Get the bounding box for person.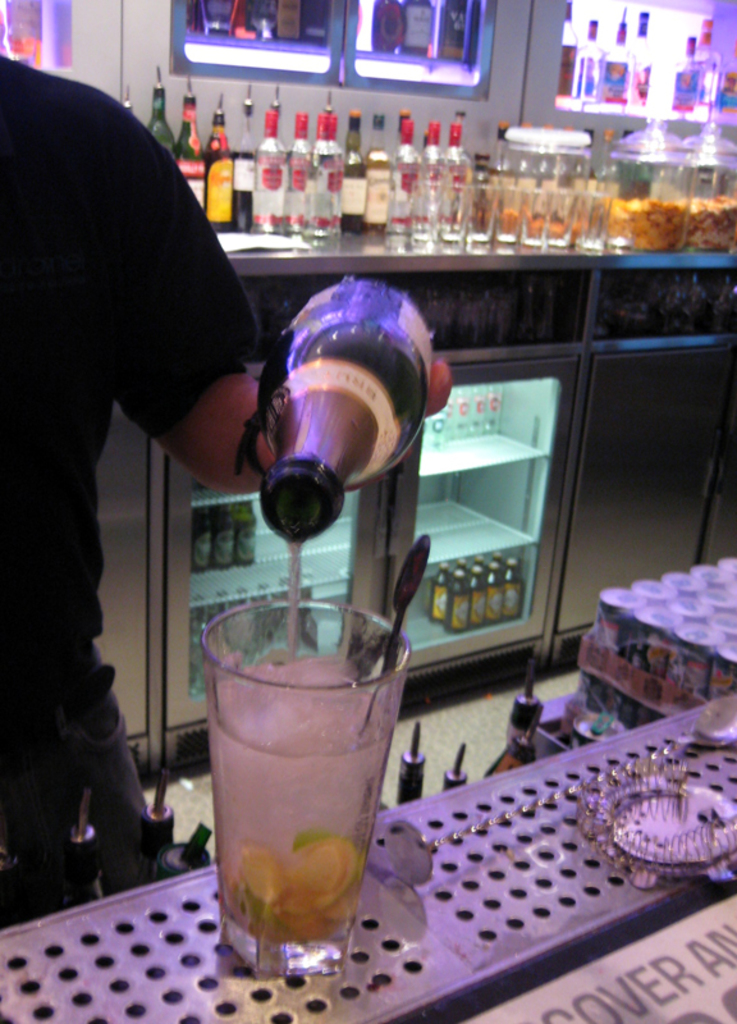
0/8/457/908.
